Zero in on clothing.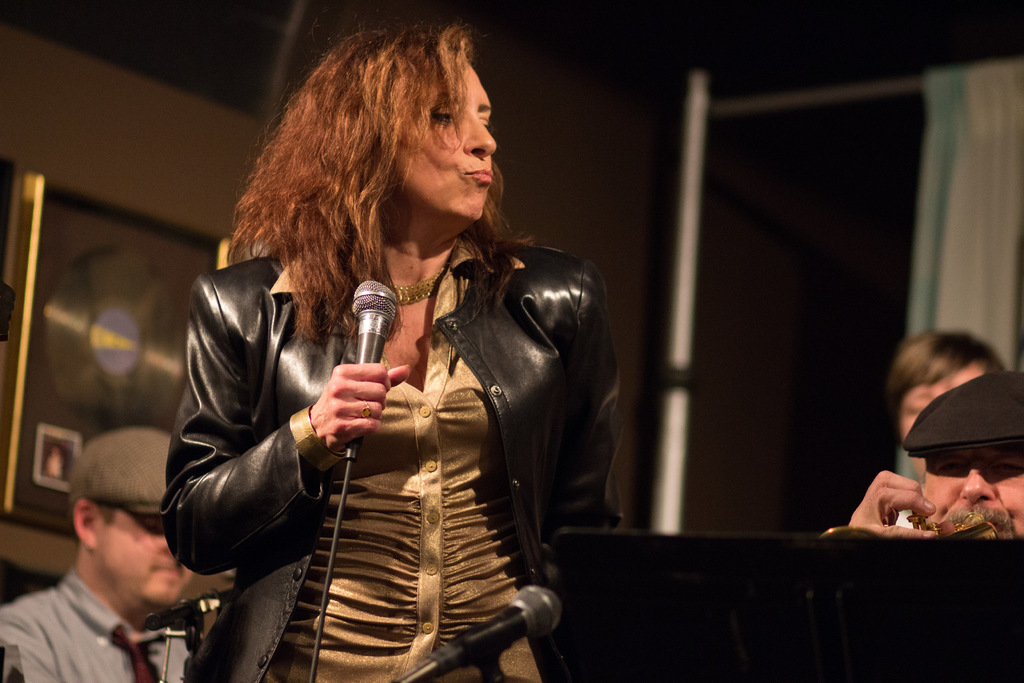
Zeroed in: 0 566 192 682.
